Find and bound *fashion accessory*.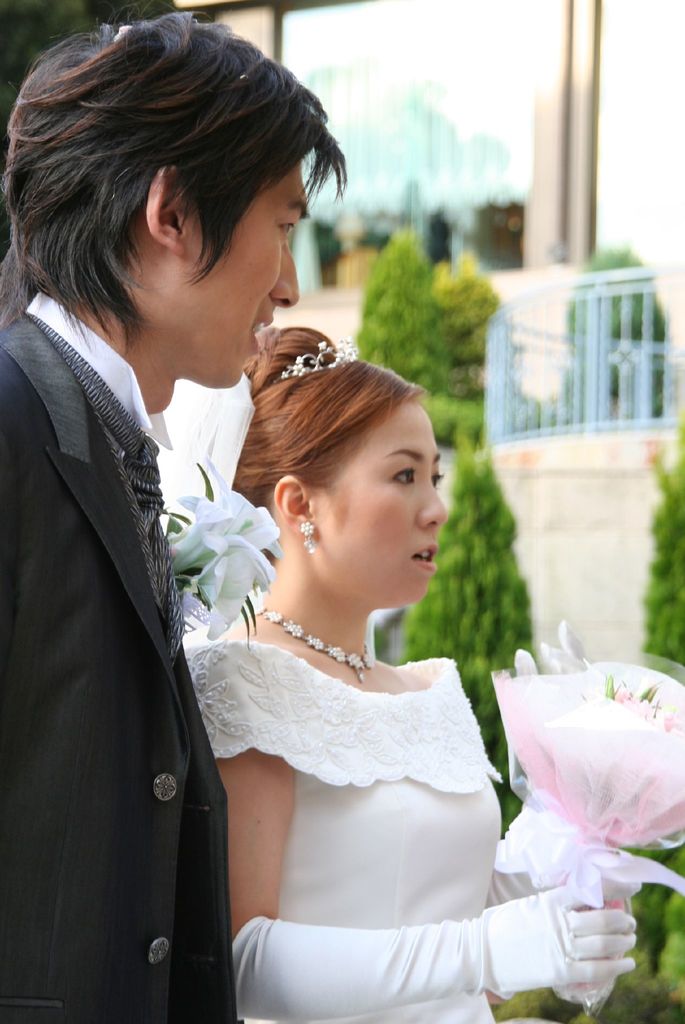
Bound: l=298, t=524, r=316, b=556.
